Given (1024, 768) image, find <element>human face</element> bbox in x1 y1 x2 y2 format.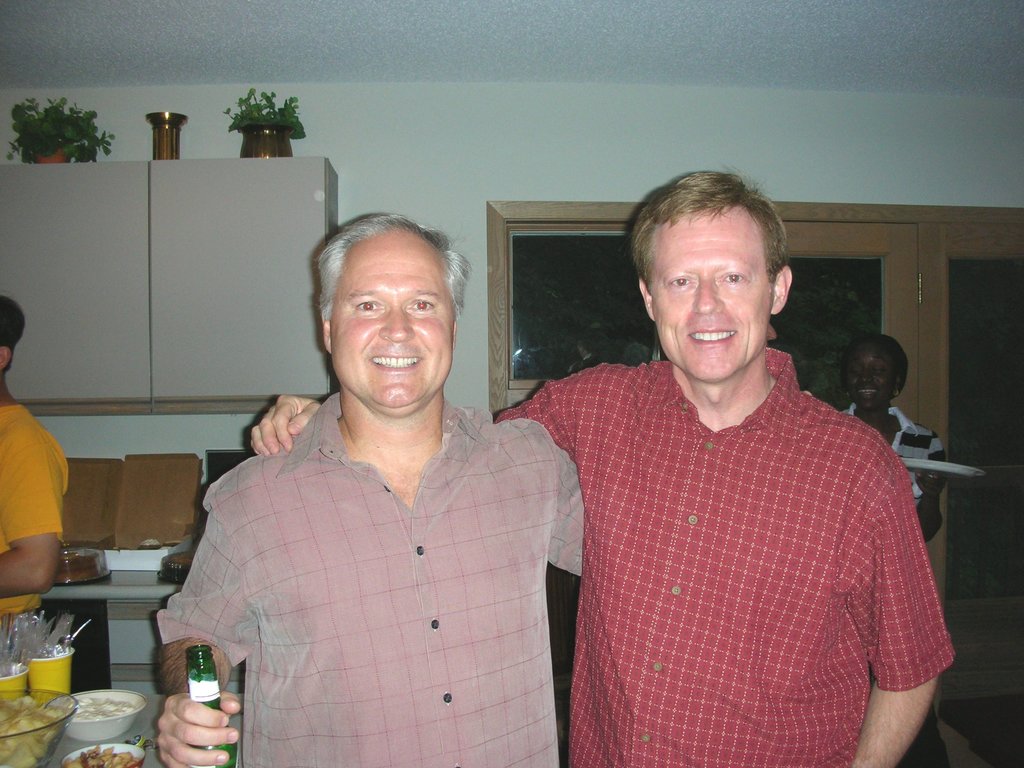
332 228 452 412.
